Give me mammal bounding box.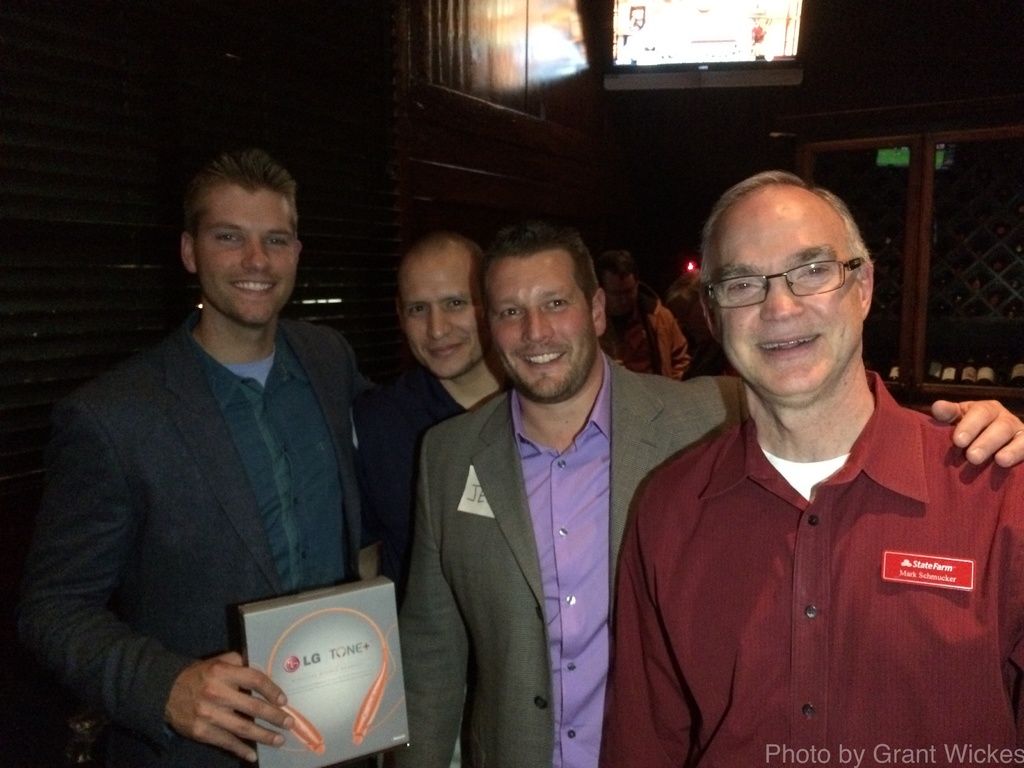
391, 214, 1023, 767.
